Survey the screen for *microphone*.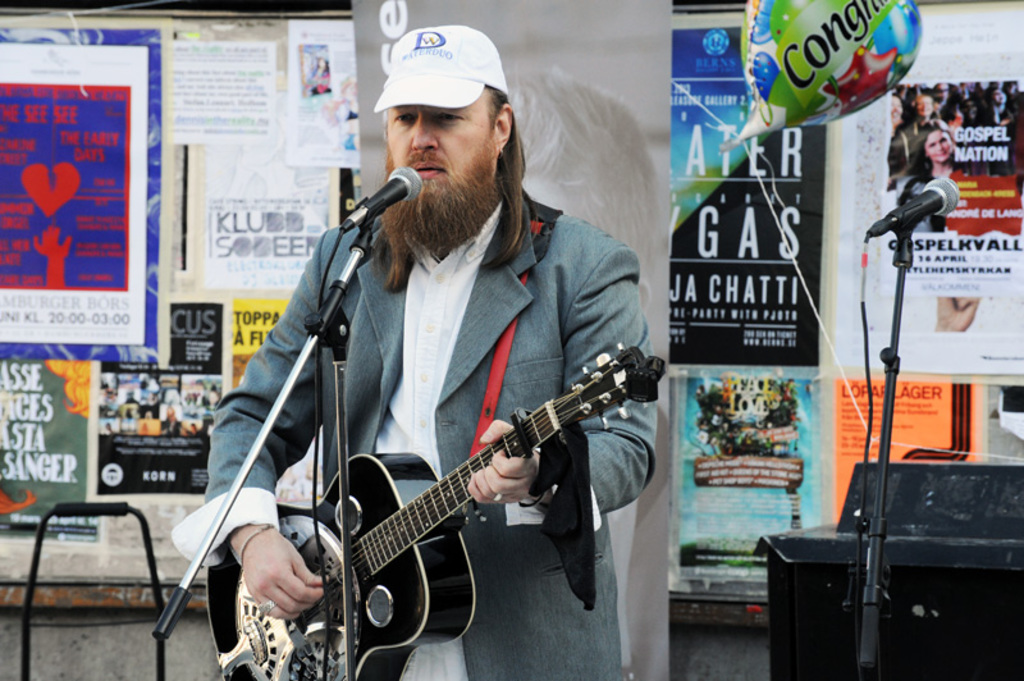
Survey found: <box>342,163,425,232</box>.
